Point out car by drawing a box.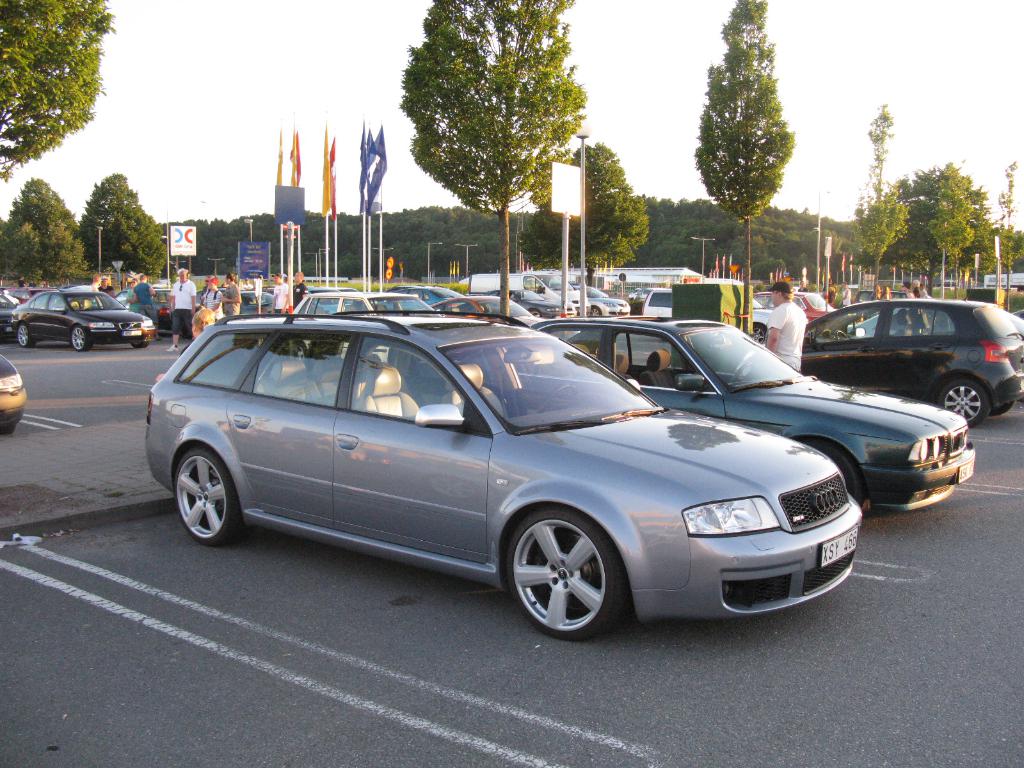
0 342 26 441.
